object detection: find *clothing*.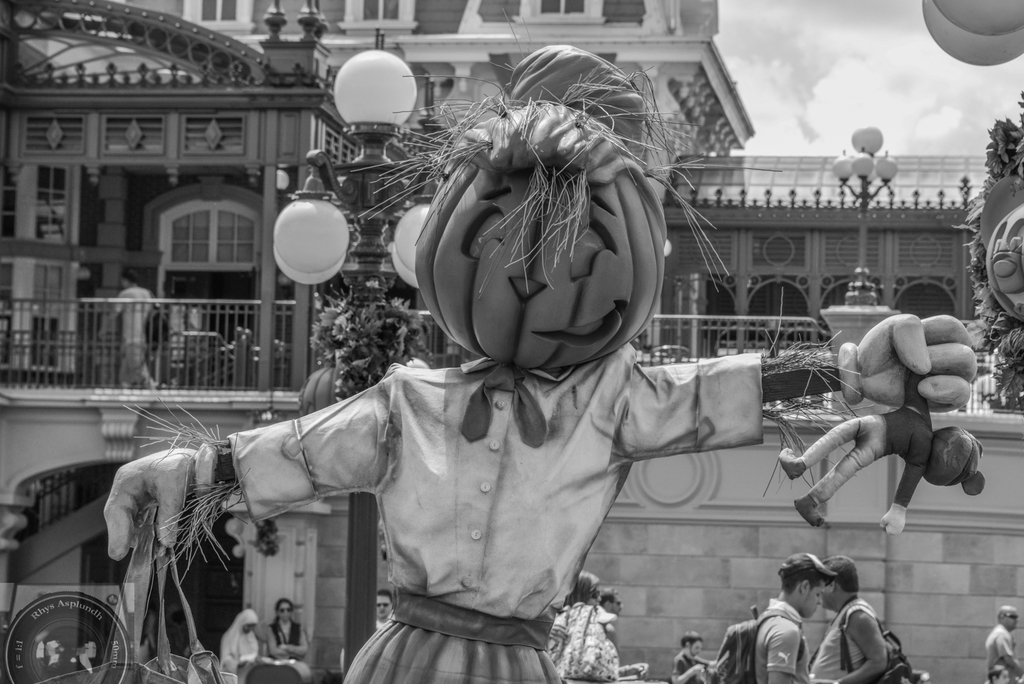
[259, 615, 307, 671].
